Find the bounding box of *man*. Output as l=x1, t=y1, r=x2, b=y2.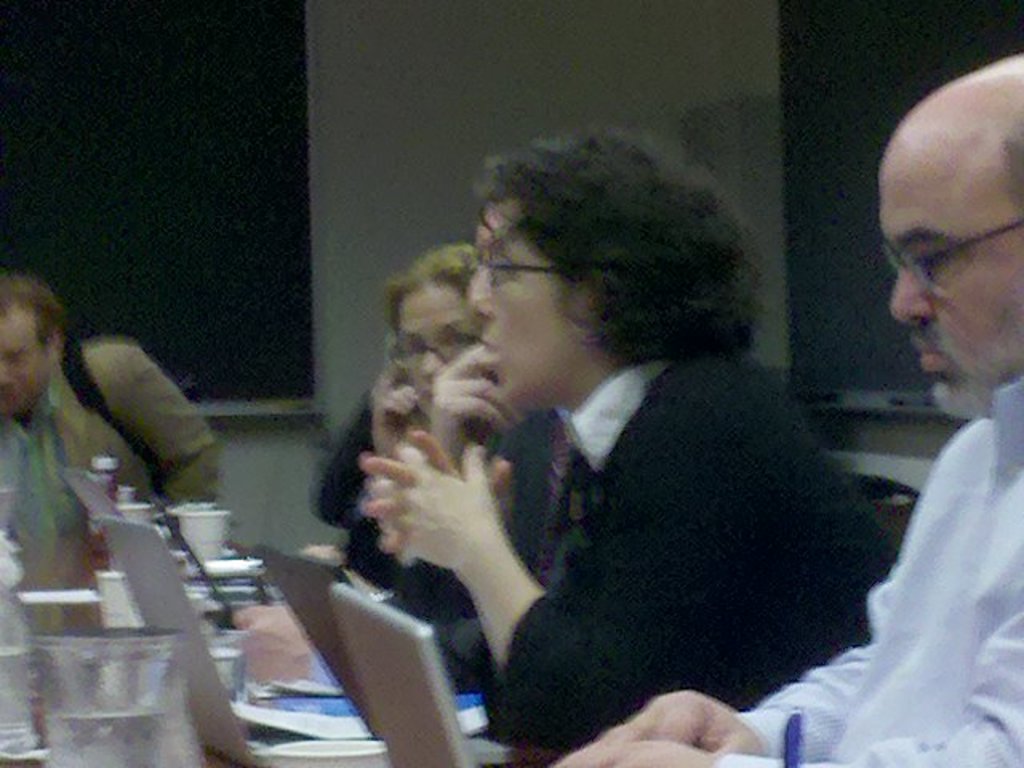
l=546, t=43, r=1022, b=766.
